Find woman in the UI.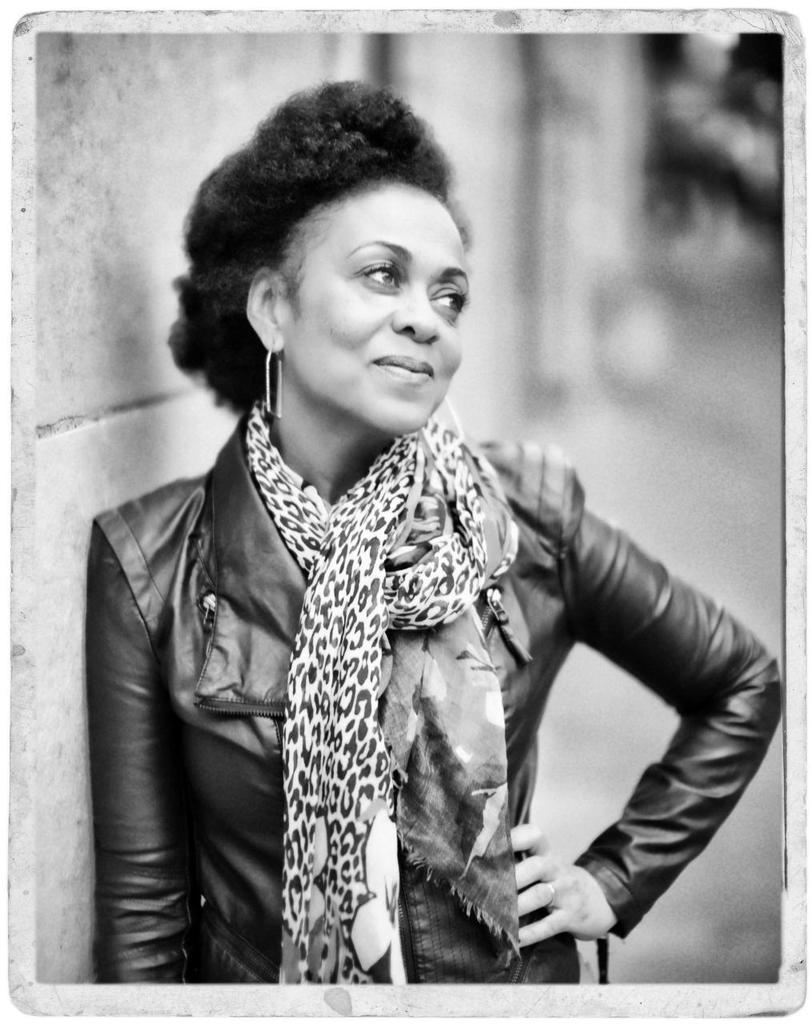
UI element at select_region(78, 127, 754, 988).
